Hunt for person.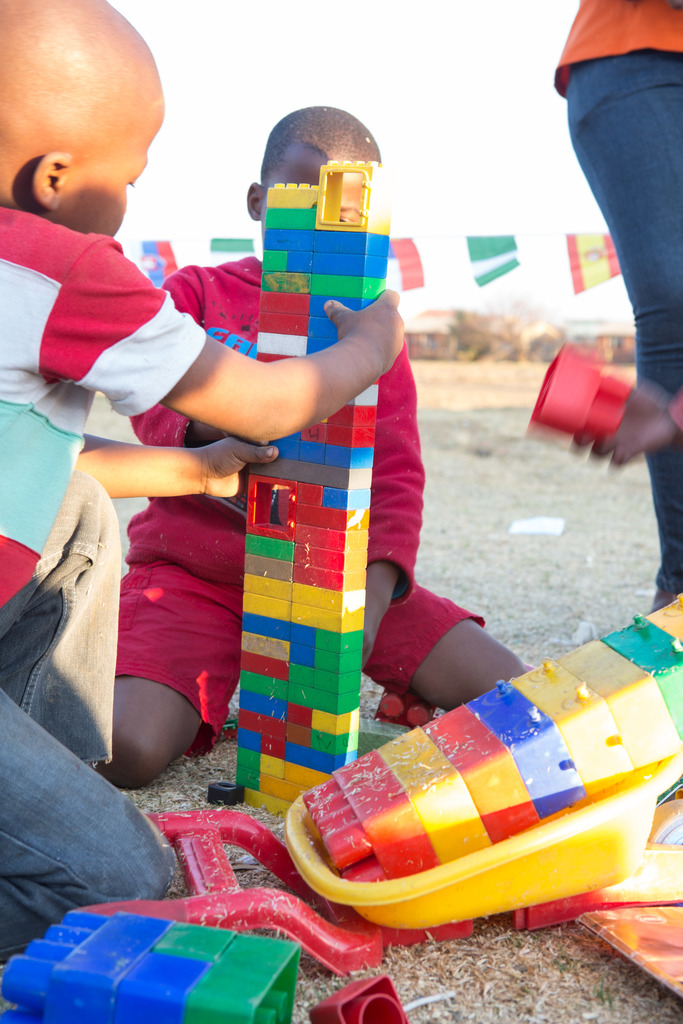
Hunted down at crop(0, 0, 415, 998).
